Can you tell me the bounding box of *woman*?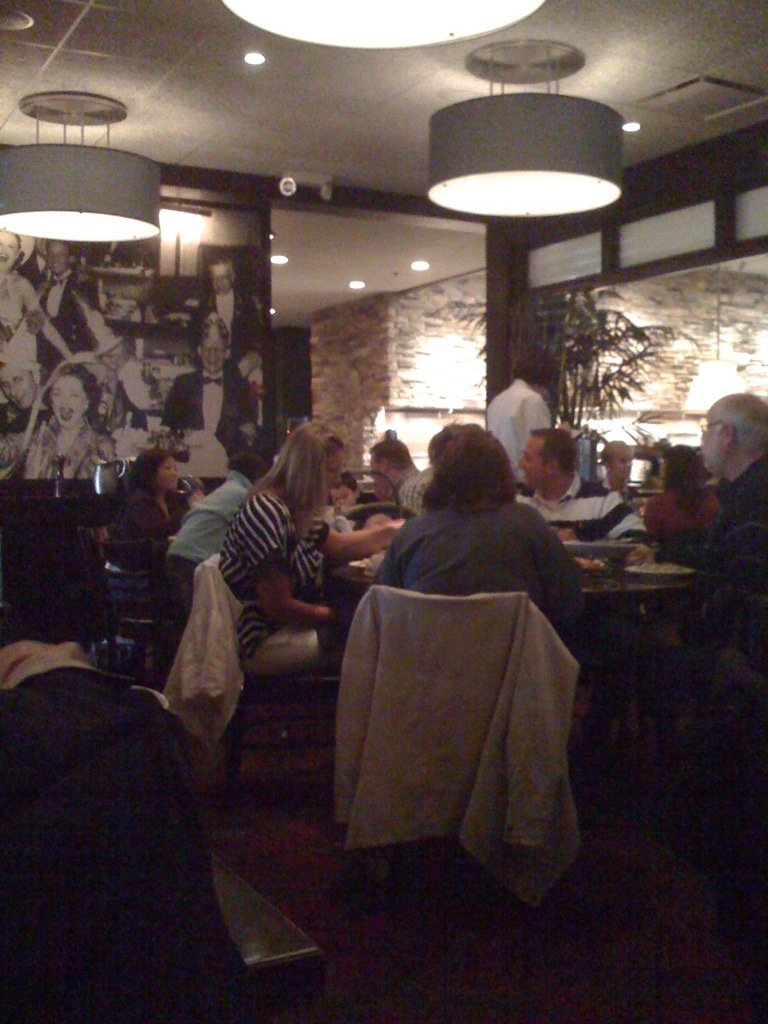
box(105, 447, 211, 681).
